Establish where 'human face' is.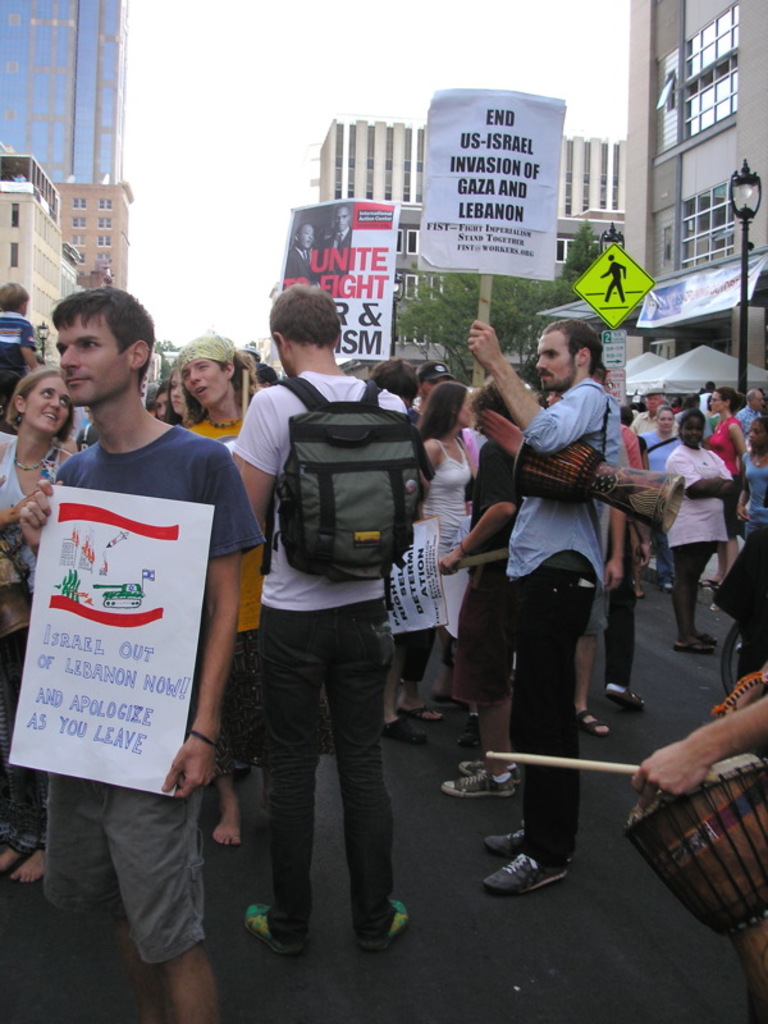
Established at (x1=645, y1=394, x2=659, y2=413).
